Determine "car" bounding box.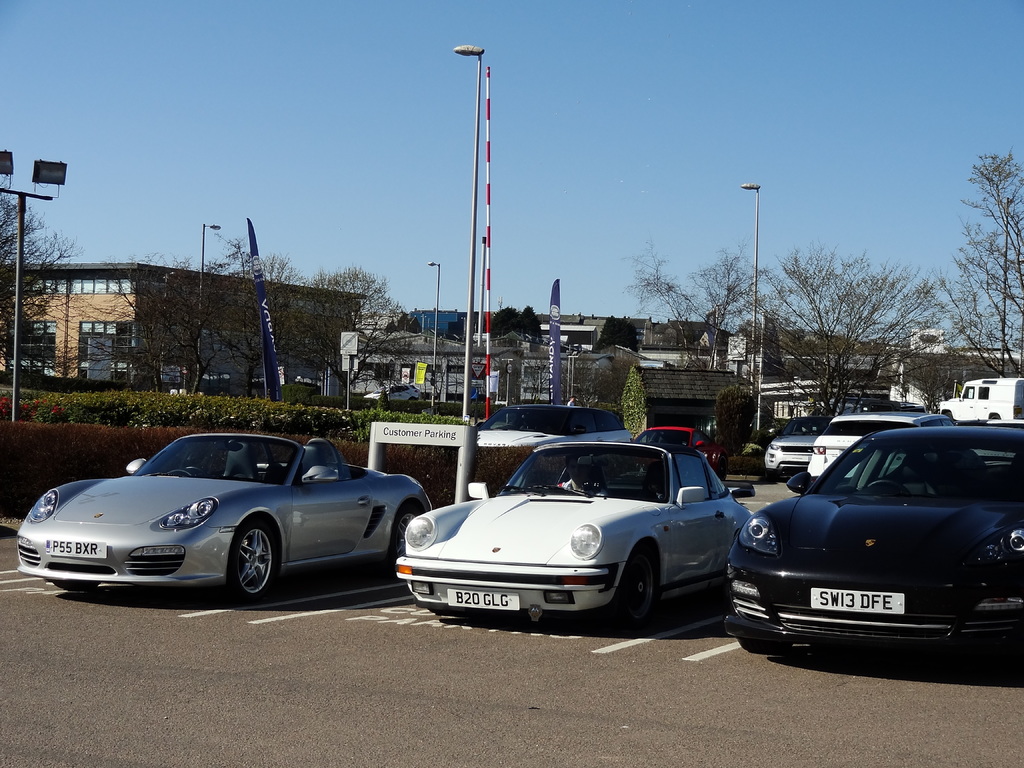
Determined: region(390, 429, 765, 637).
